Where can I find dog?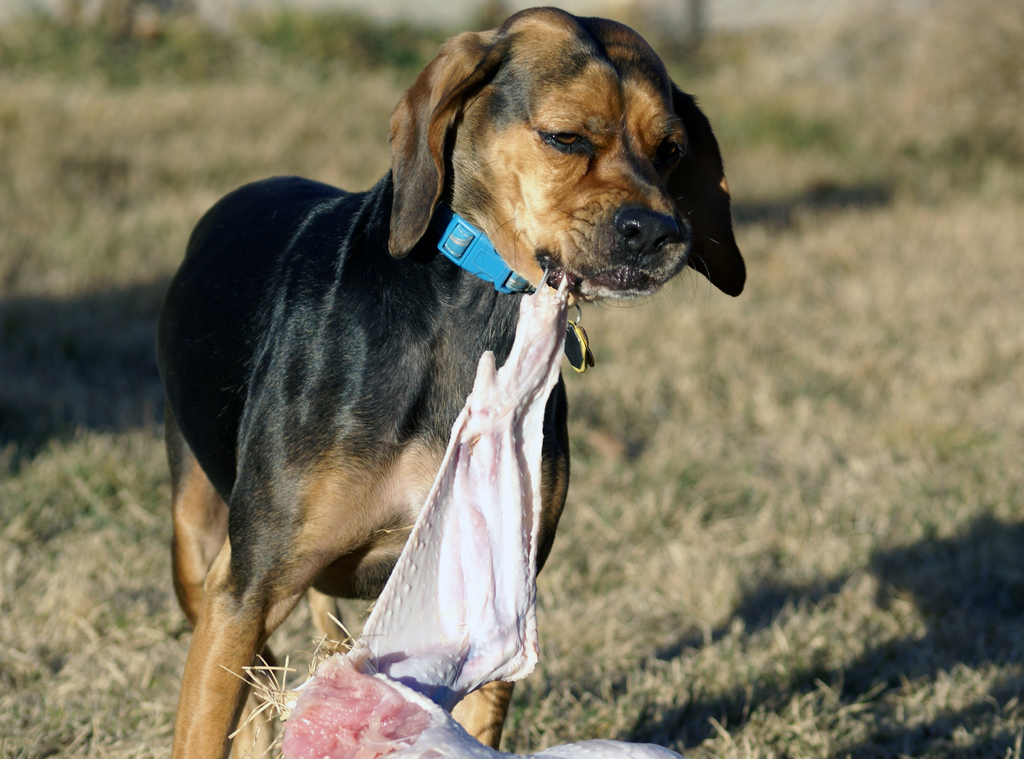
You can find it at 152:8:748:758.
